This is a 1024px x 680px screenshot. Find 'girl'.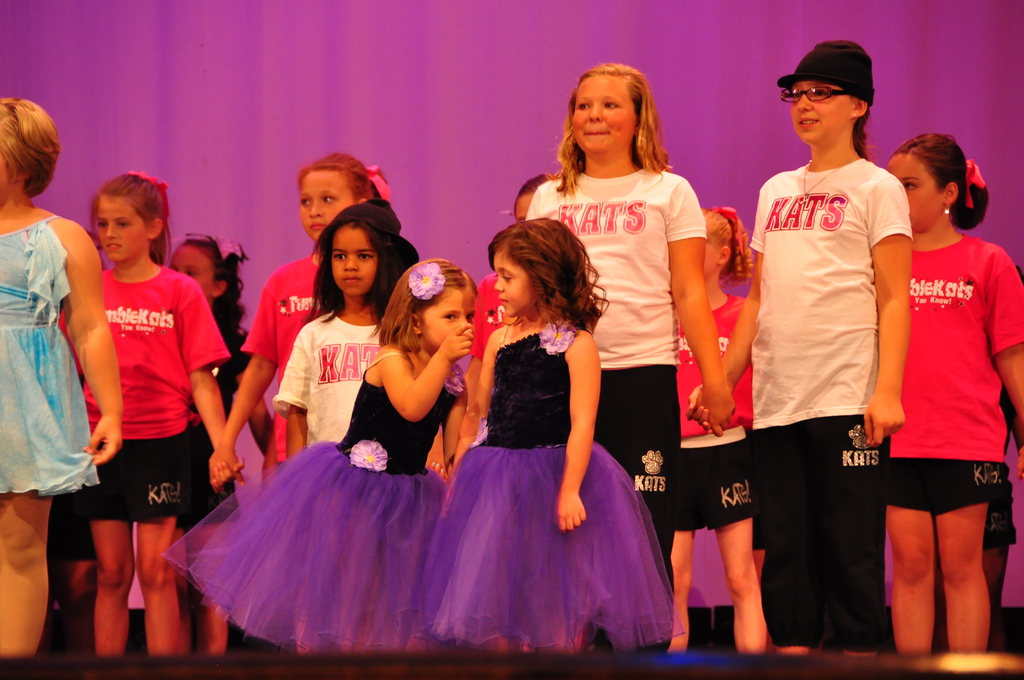
Bounding box: 269,197,400,658.
